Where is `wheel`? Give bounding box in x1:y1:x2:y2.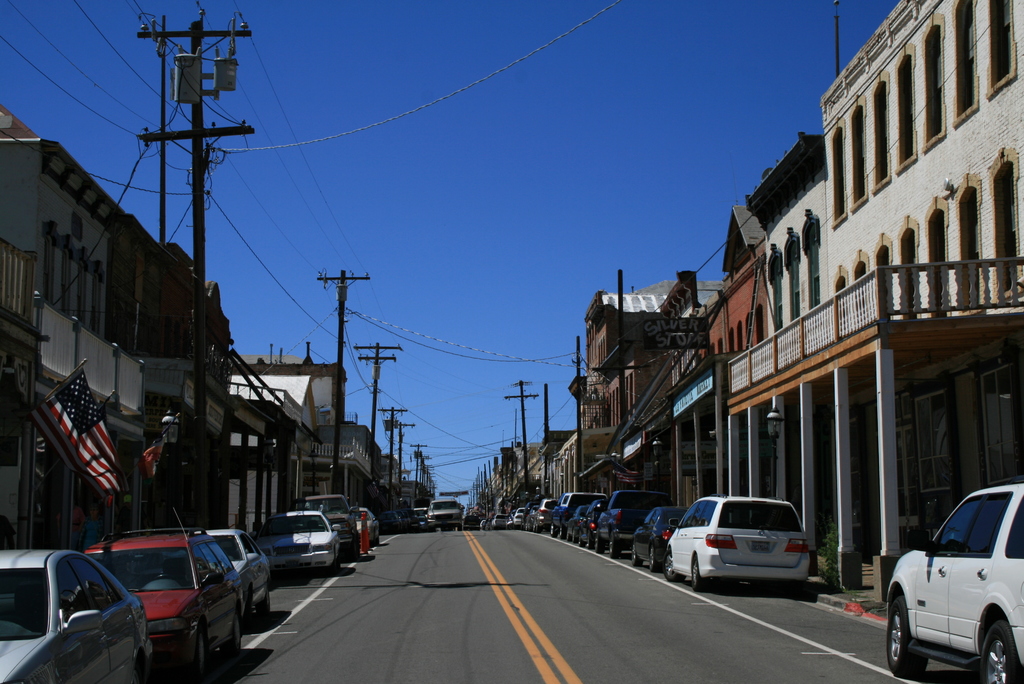
196:629:210:683.
